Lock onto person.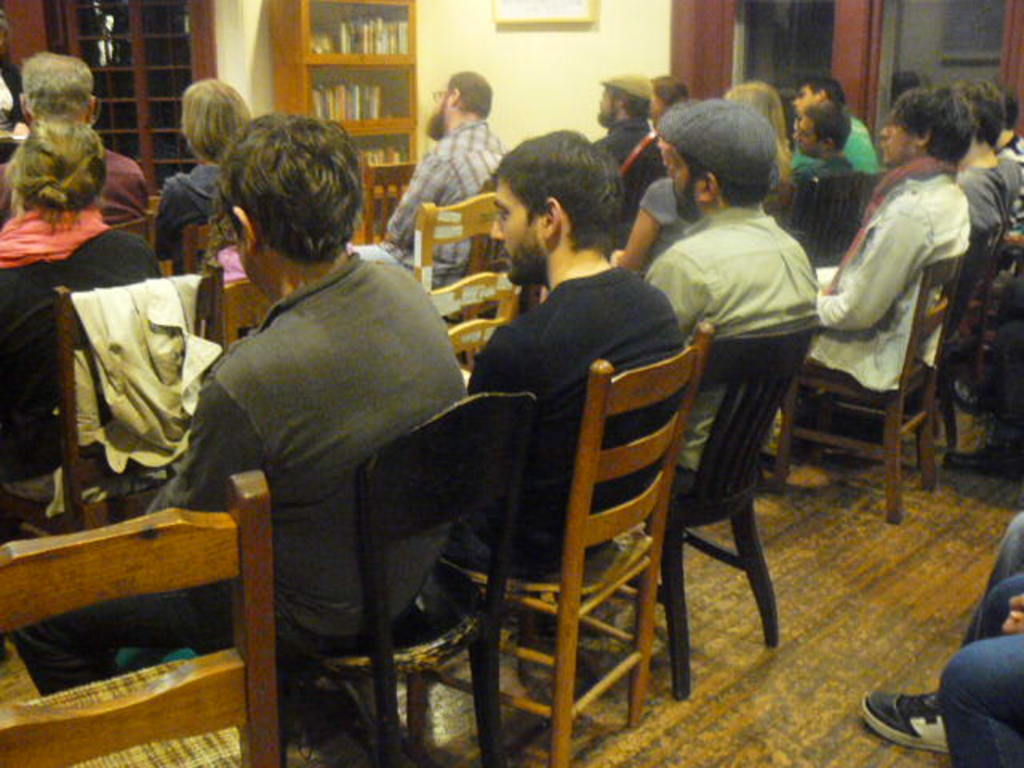
Locked: [x1=813, y1=101, x2=958, y2=408].
